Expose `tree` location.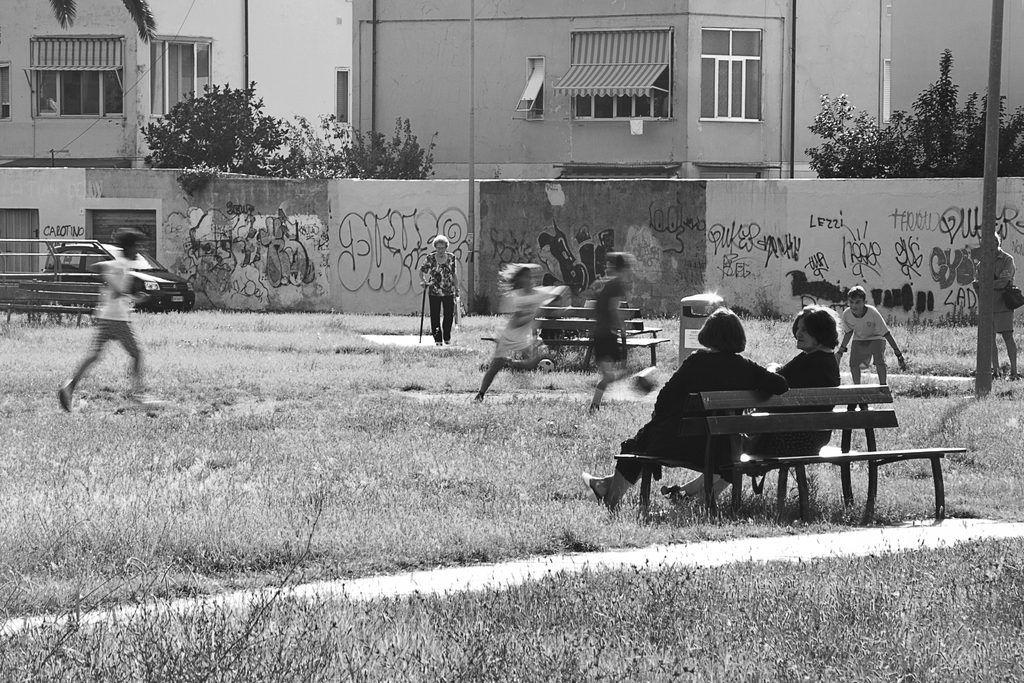
Exposed at <box>133,73,435,181</box>.
